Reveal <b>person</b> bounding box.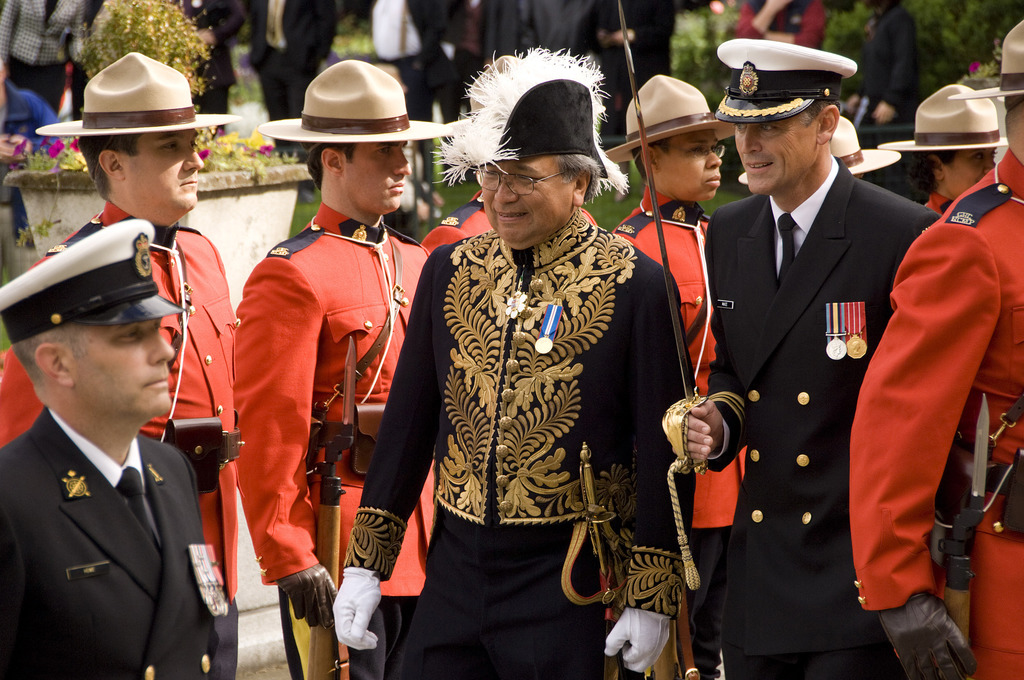
Revealed: crop(0, 53, 240, 679).
